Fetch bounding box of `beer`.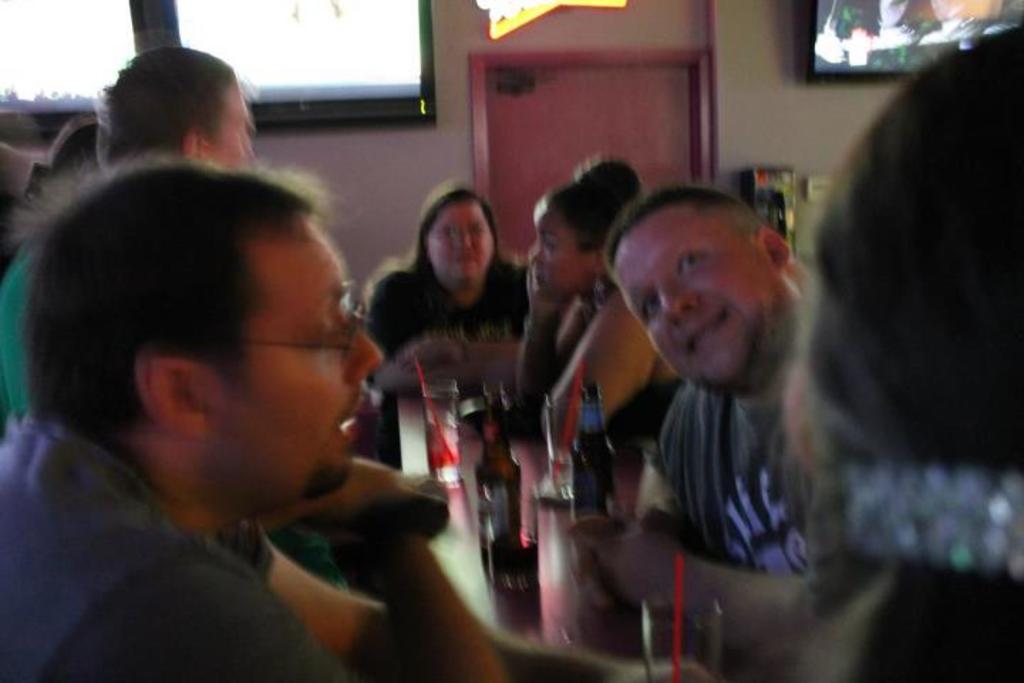
Bbox: [569, 383, 617, 519].
